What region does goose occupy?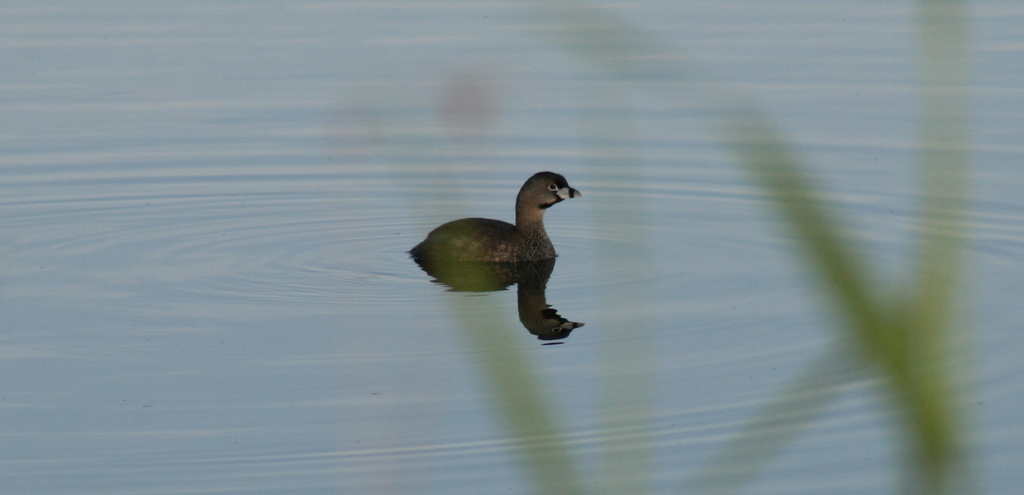
[x1=412, y1=168, x2=602, y2=292].
